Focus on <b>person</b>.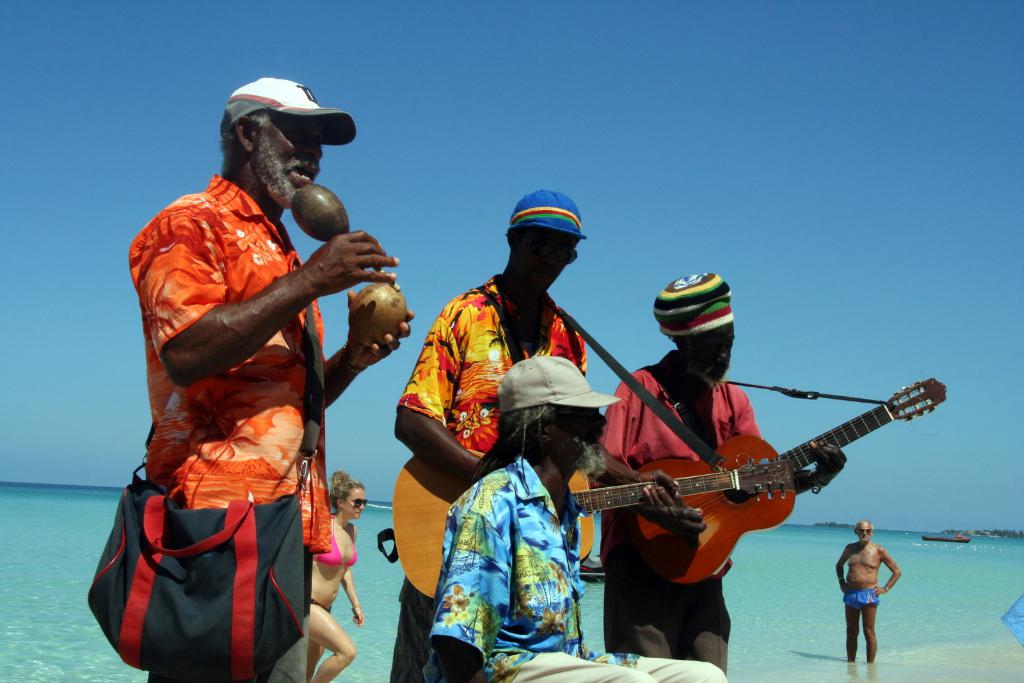
Focused at {"x1": 844, "y1": 520, "x2": 900, "y2": 665}.
